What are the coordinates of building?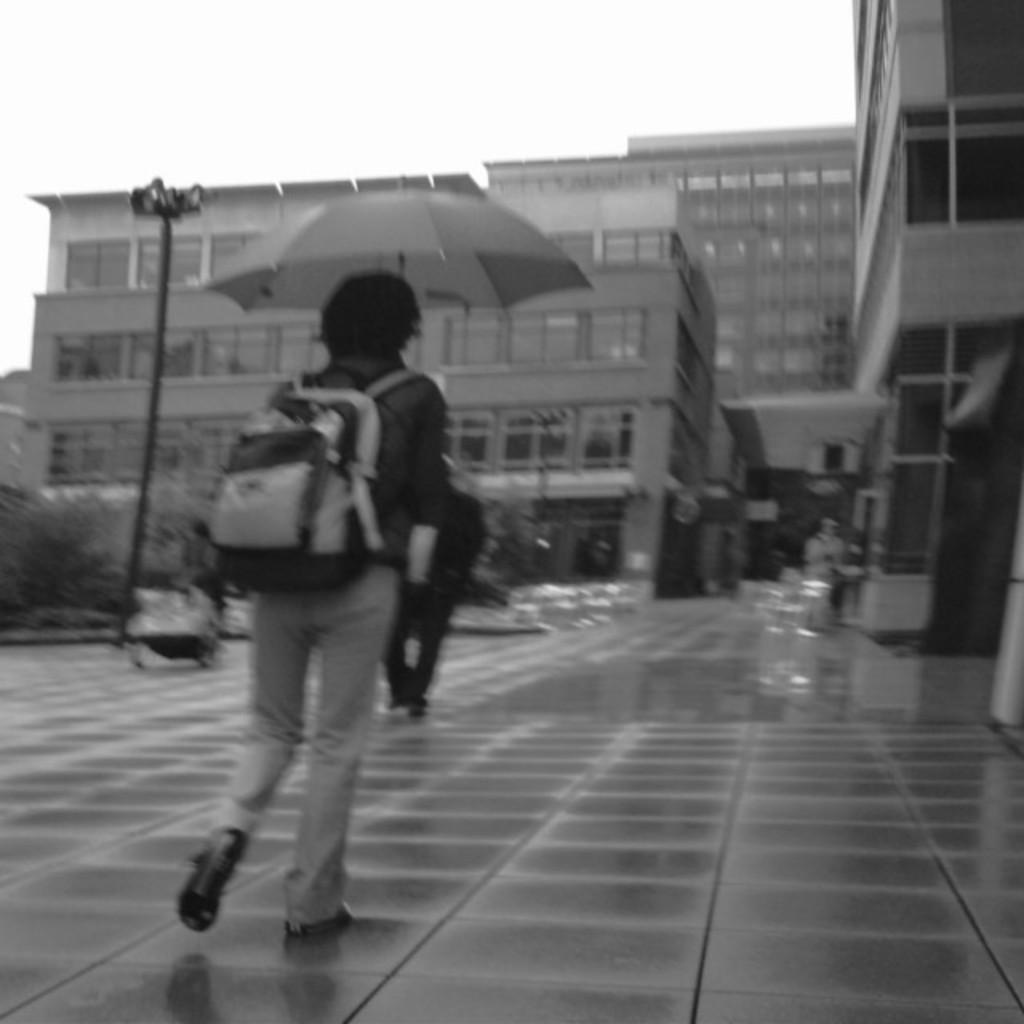
Rect(18, 170, 717, 590).
